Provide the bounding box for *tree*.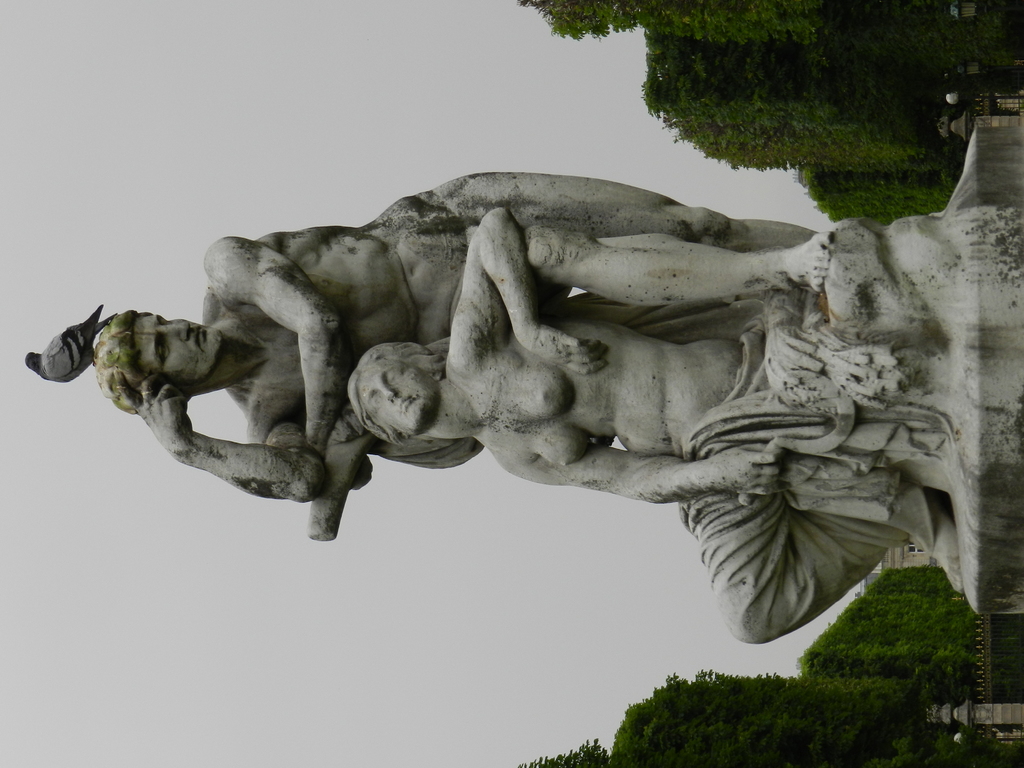
bbox=(513, 684, 937, 767).
